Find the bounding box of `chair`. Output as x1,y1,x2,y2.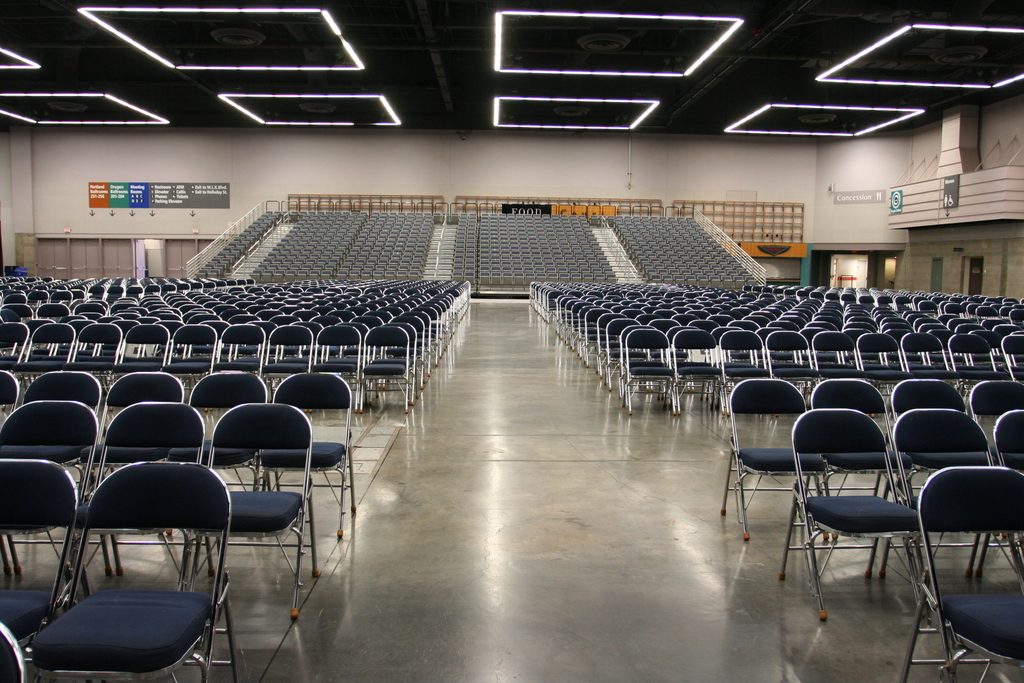
27,464,241,682.
